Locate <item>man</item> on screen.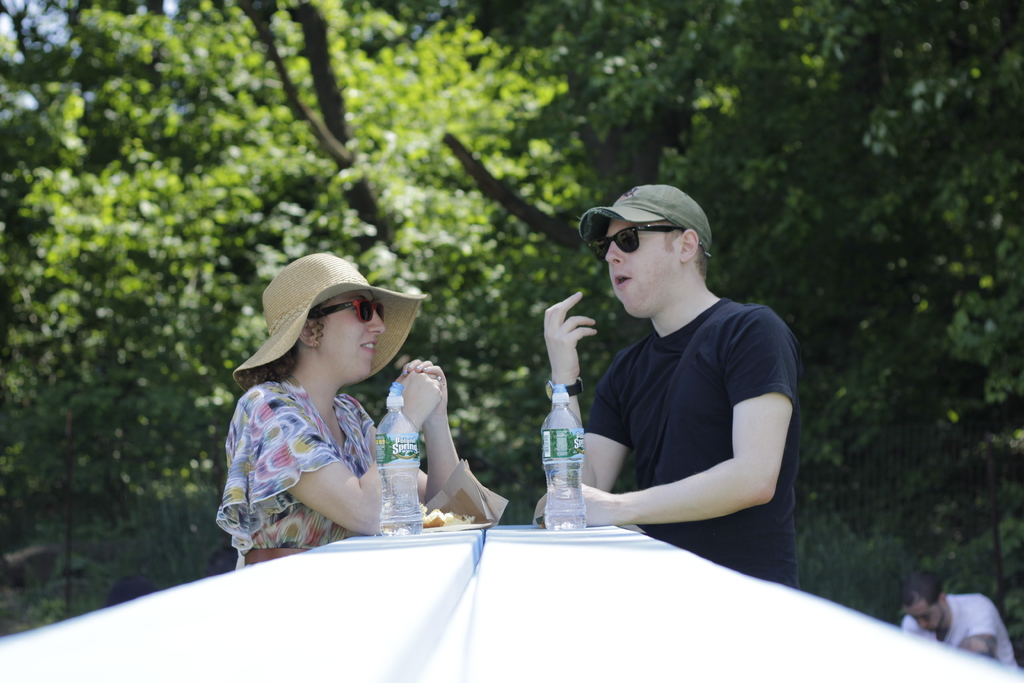
On screen at bbox=(526, 173, 816, 566).
